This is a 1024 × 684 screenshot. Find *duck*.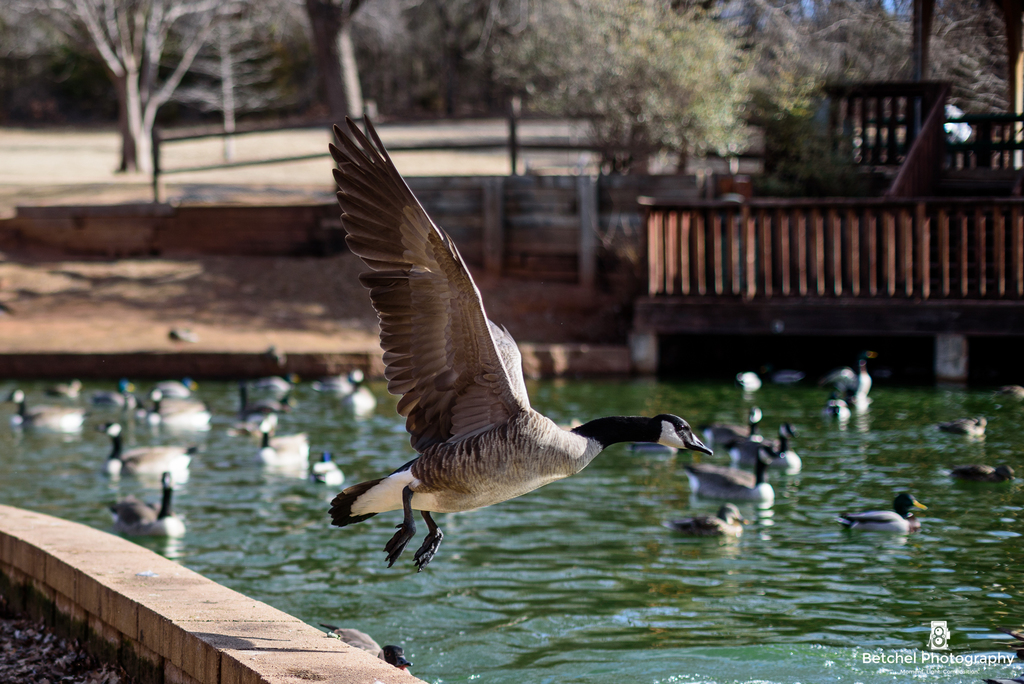
Bounding box: [x1=824, y1=349, x2=882, y2=396].
